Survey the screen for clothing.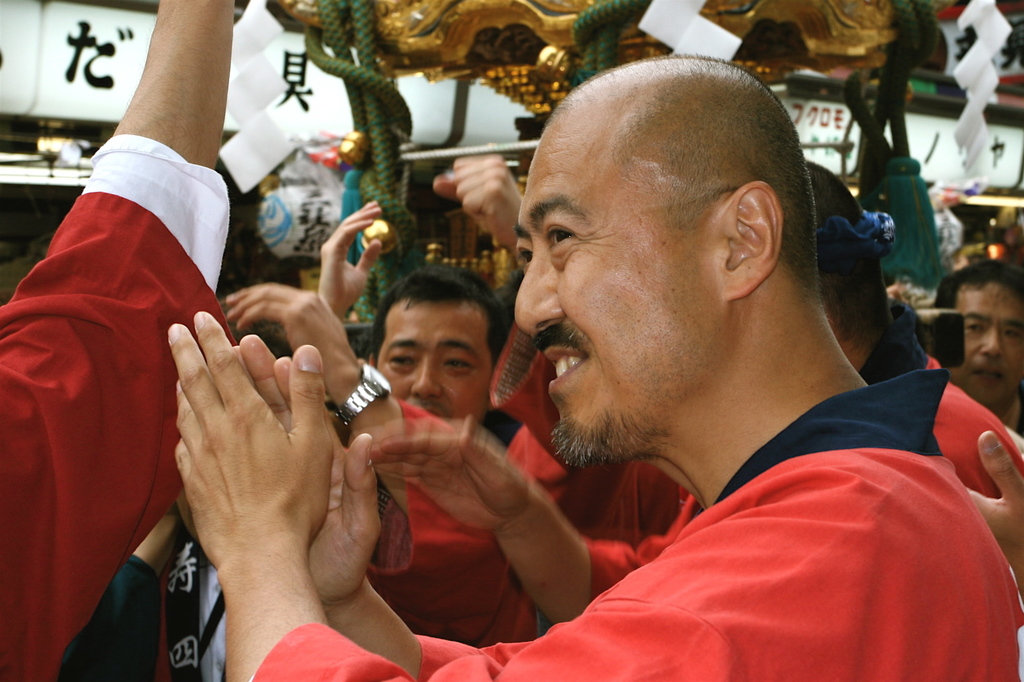
Survey found: detection(155, 536, 236, 681).
